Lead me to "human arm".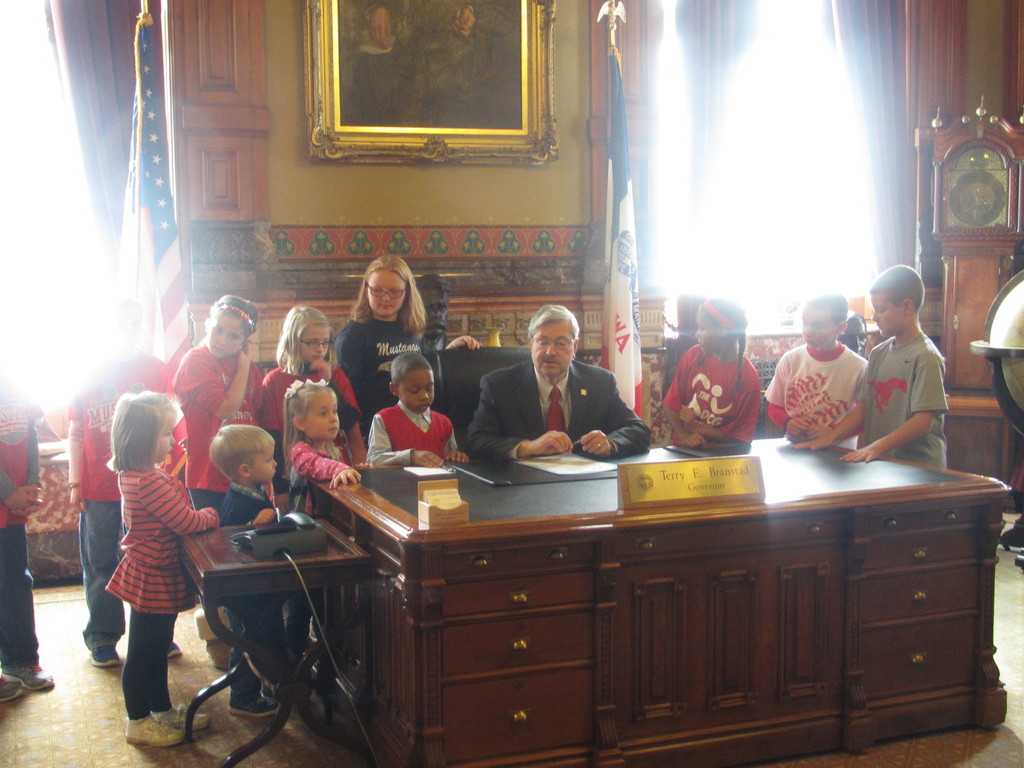
Lead to crop(233, 509, 265, 531).
